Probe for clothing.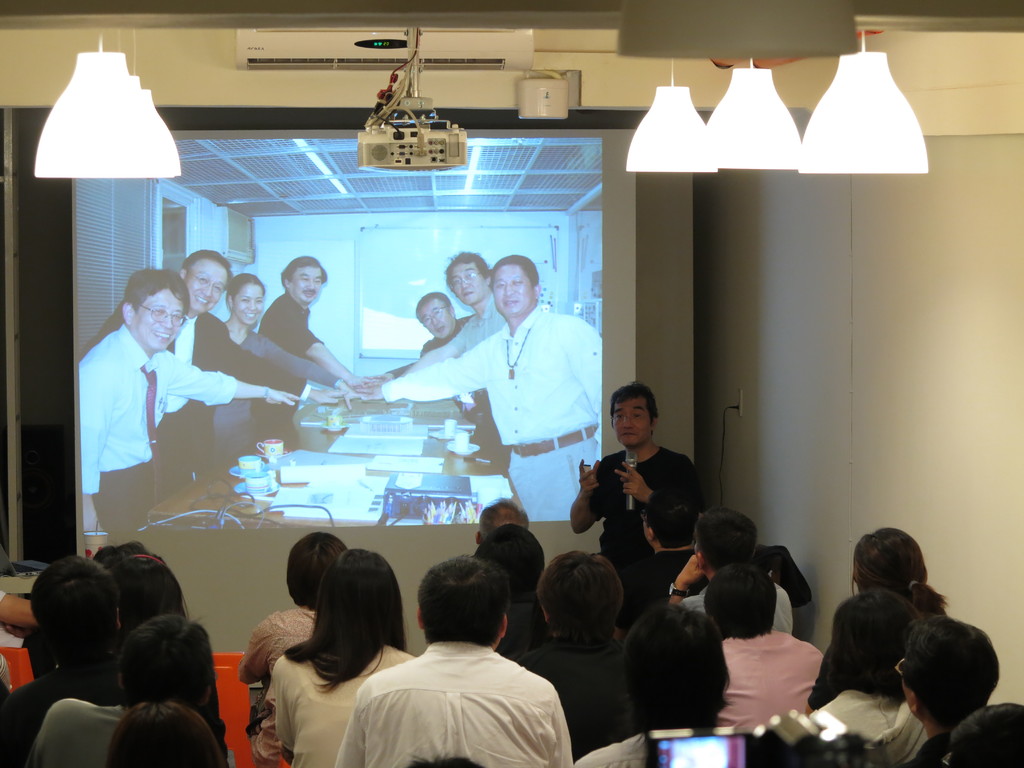
Probe result: x1=263, y1=292, x2=320, y2=350.
